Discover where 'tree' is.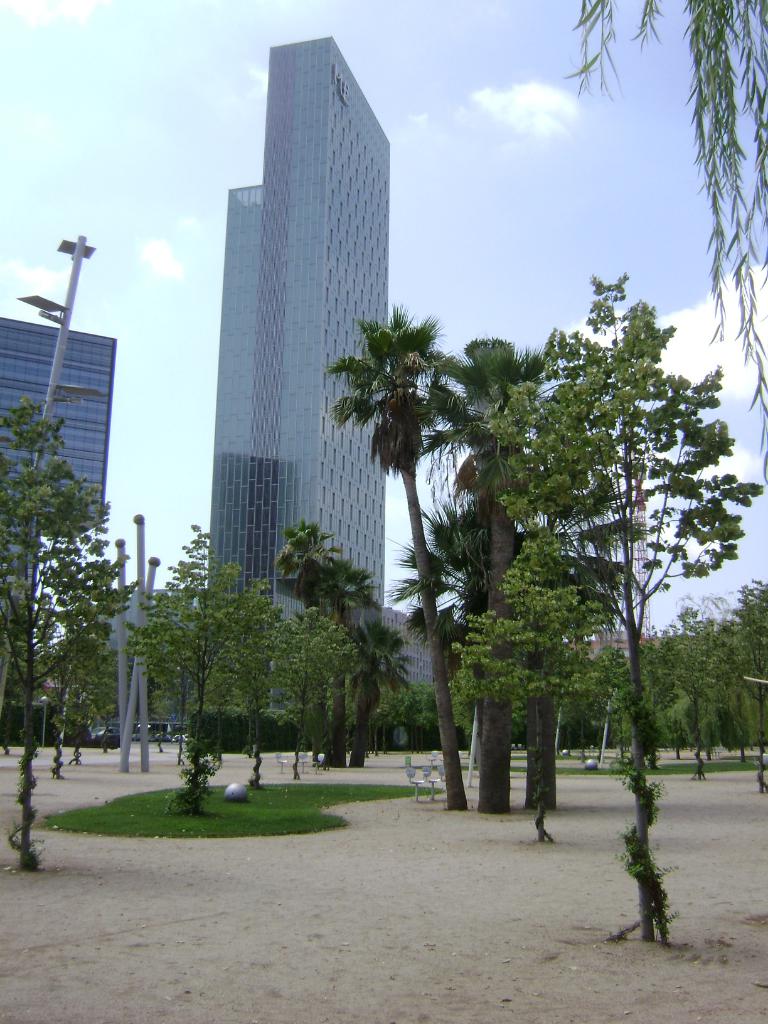
Discovered at (x1=450, y1=266, x2=765, y2=947).
